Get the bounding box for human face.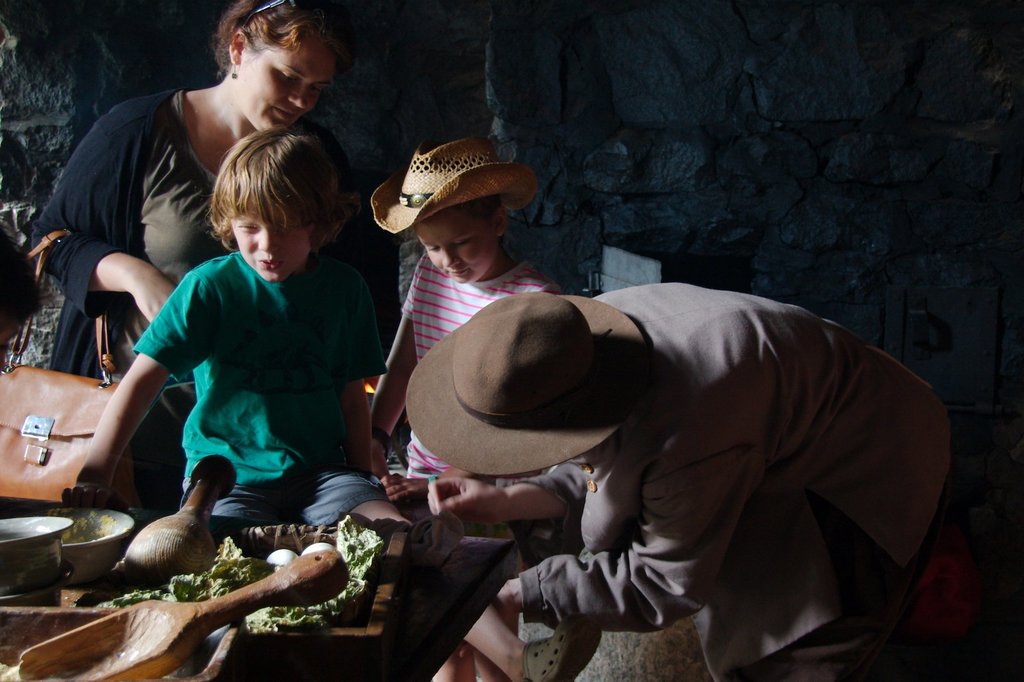
{"left": 227, "top": 203, "right": 314, "bottom": 281}.
